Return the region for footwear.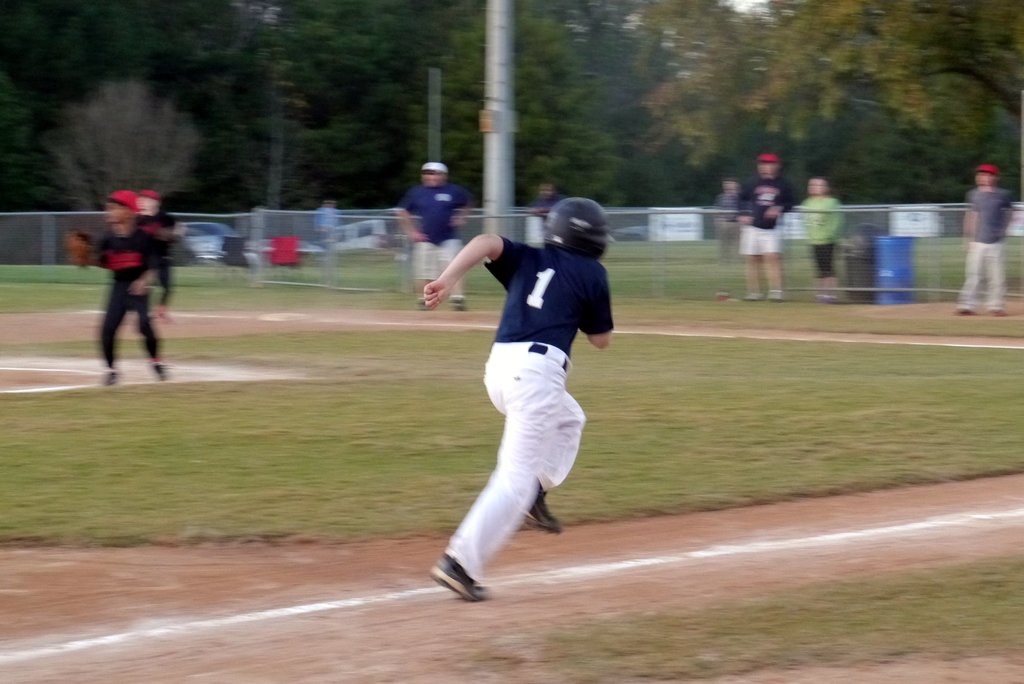
[left=744, top=291, right=760, bottom=302].
